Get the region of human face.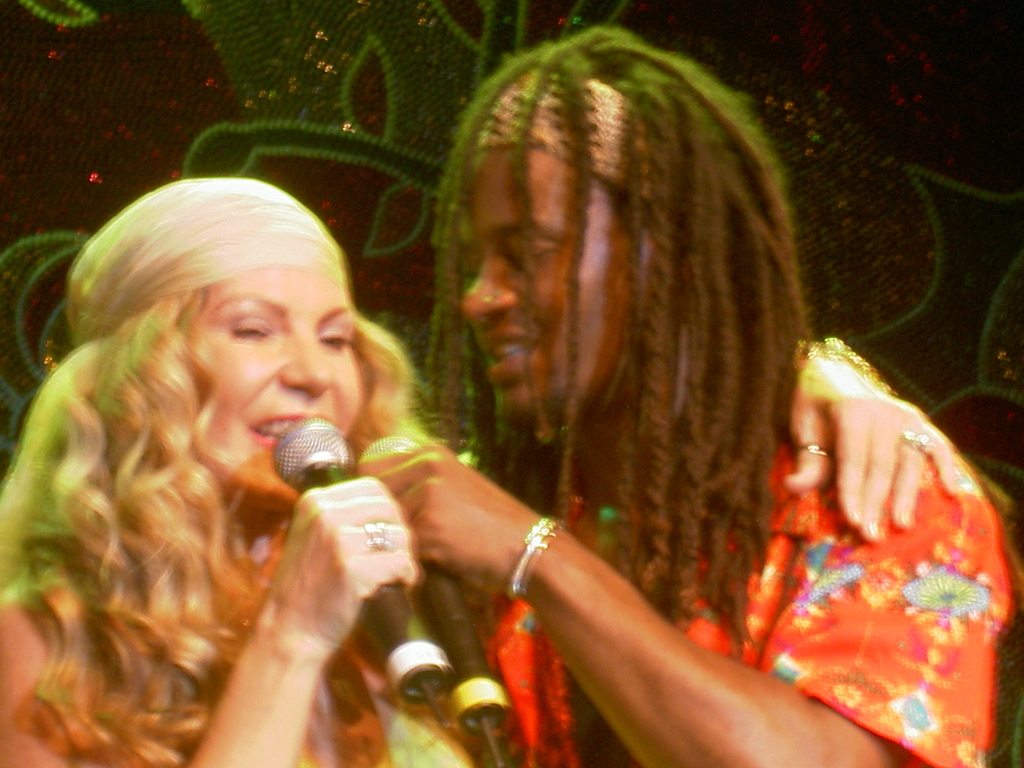
[left=187, top=271, right=364, bottom=514].
